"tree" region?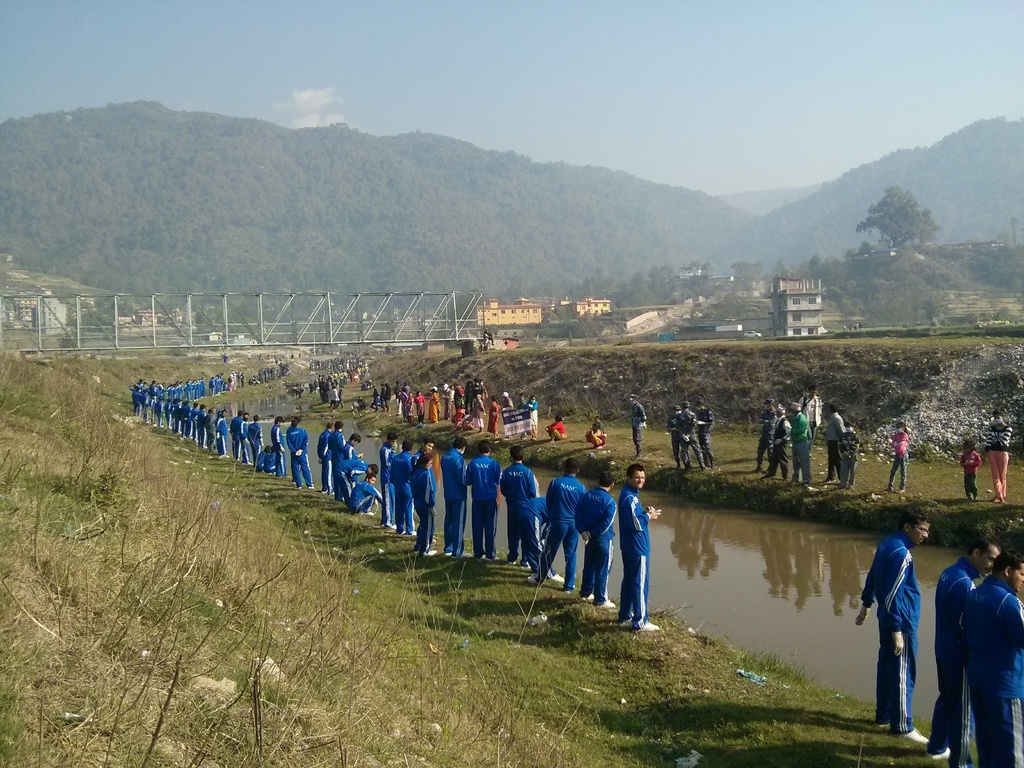
bbox=(855, 168, 954, 271)
